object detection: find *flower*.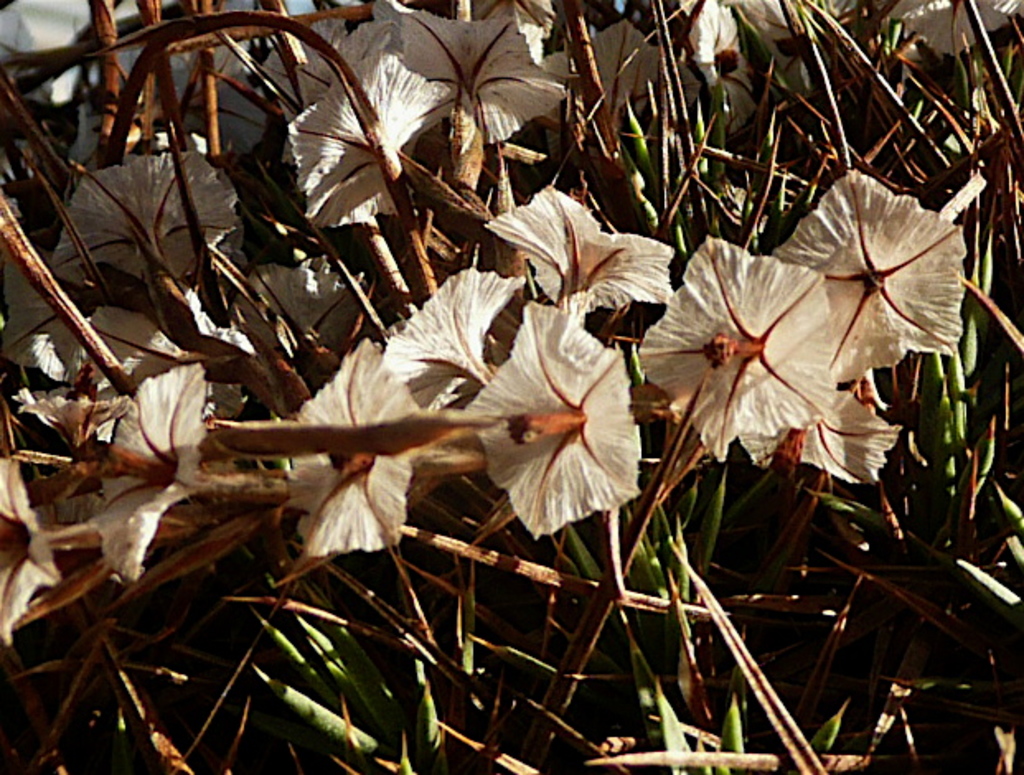
bbox=(473, 336, 643, 536).
